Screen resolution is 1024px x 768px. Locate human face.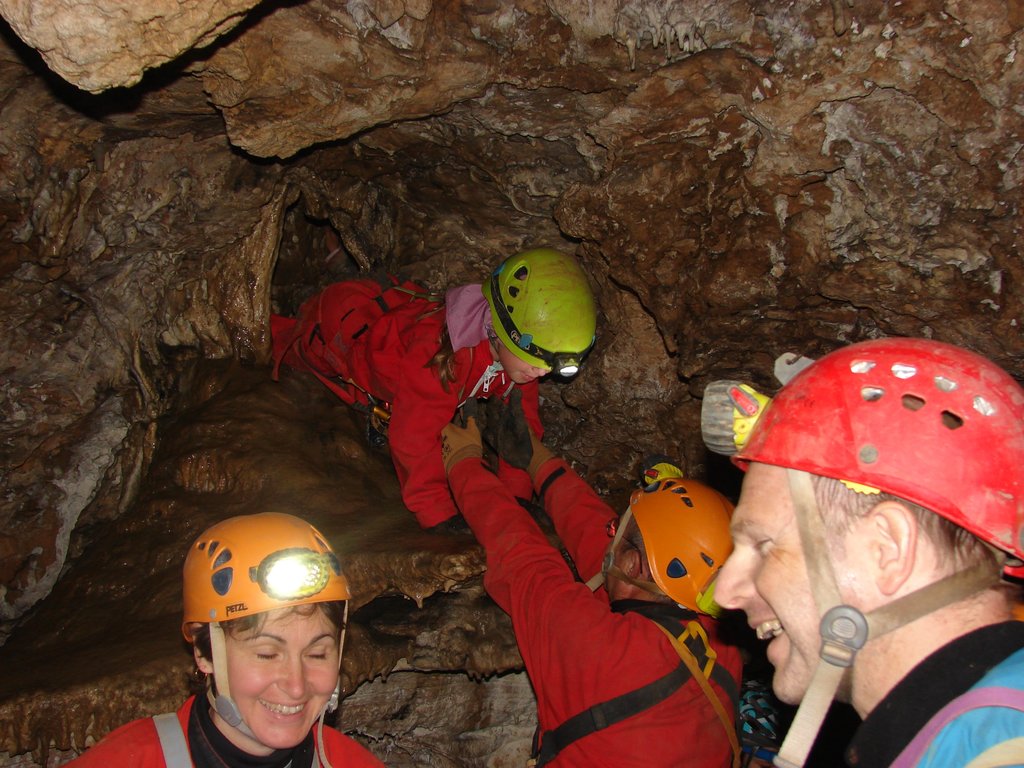
pyautogui.locateOnScreen(501, 348, 556, 393).
